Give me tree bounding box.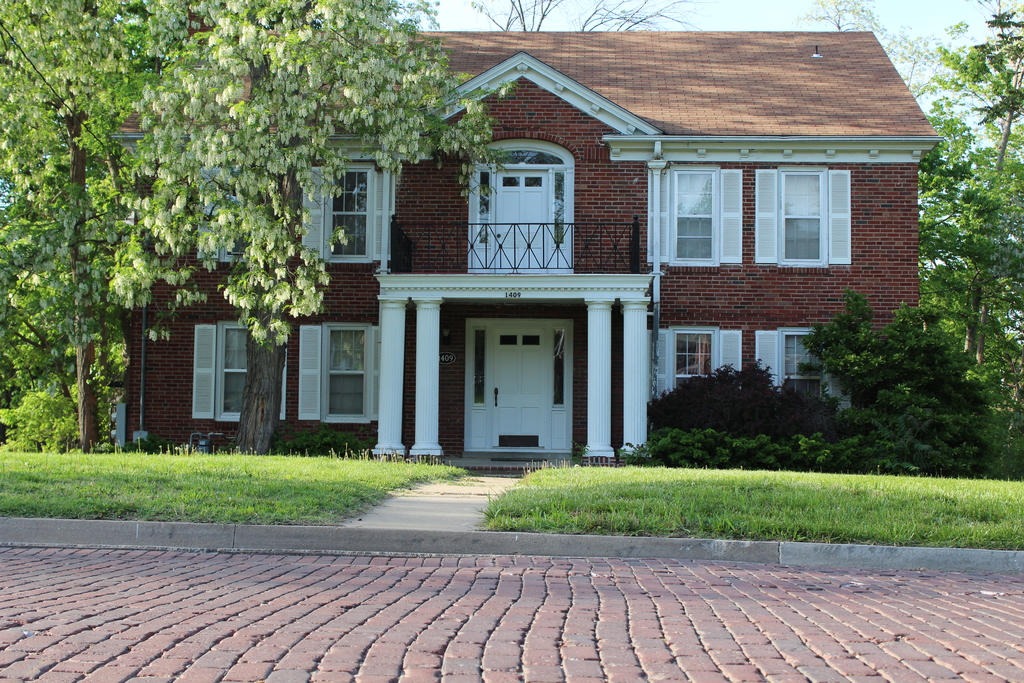
left=112, top=0, right=517, bottom=454.
